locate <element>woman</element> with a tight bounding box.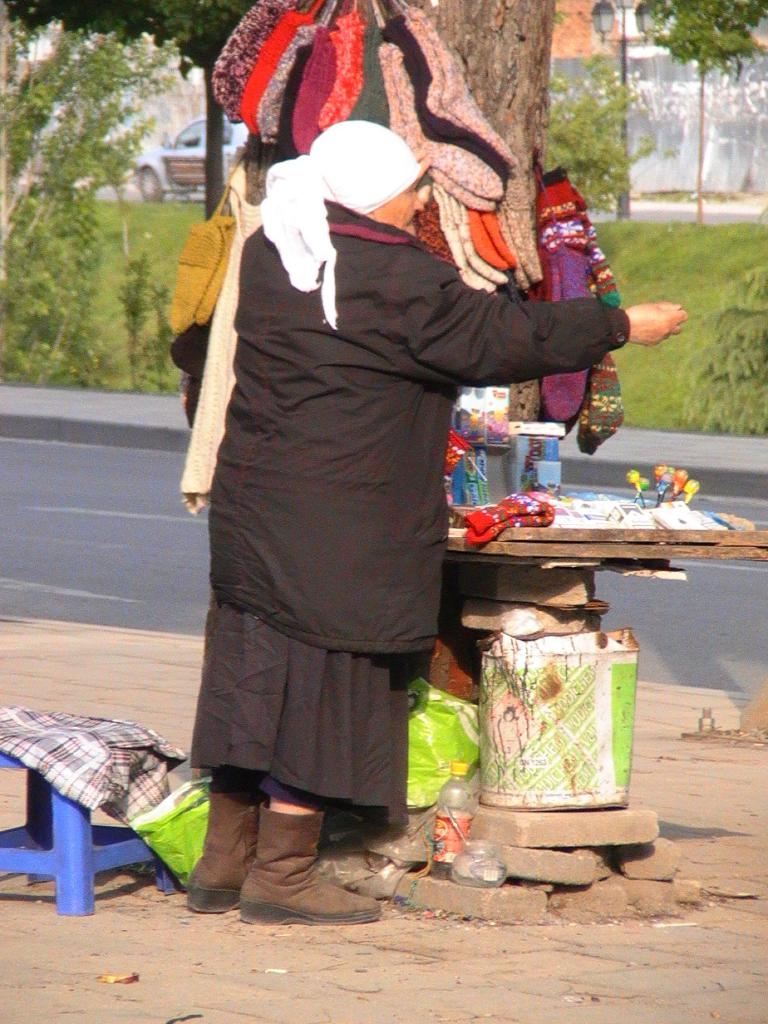
bbox(192, 44, 591, 856).
